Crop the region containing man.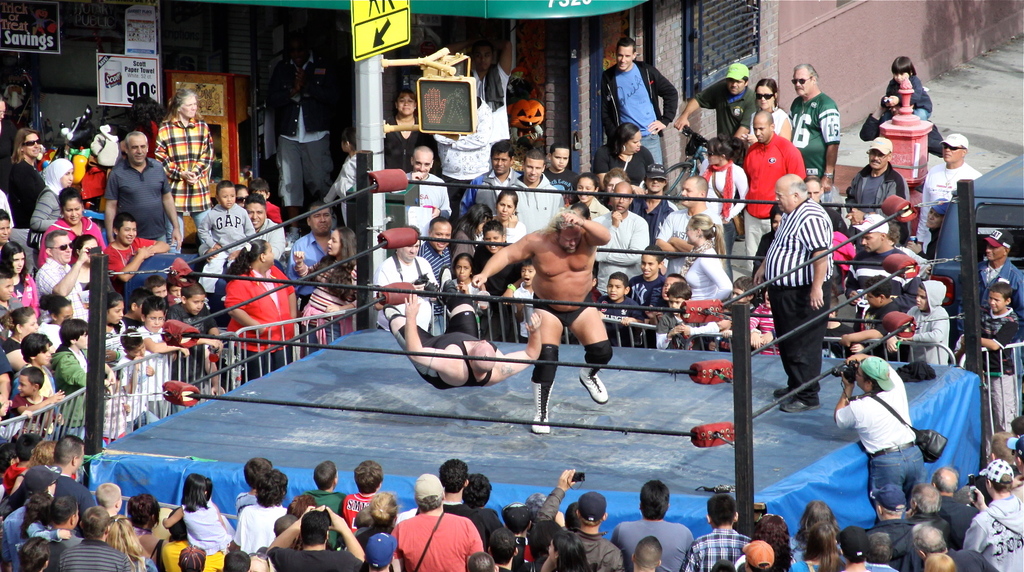
Crop region: 607, 479, 695, 571.
